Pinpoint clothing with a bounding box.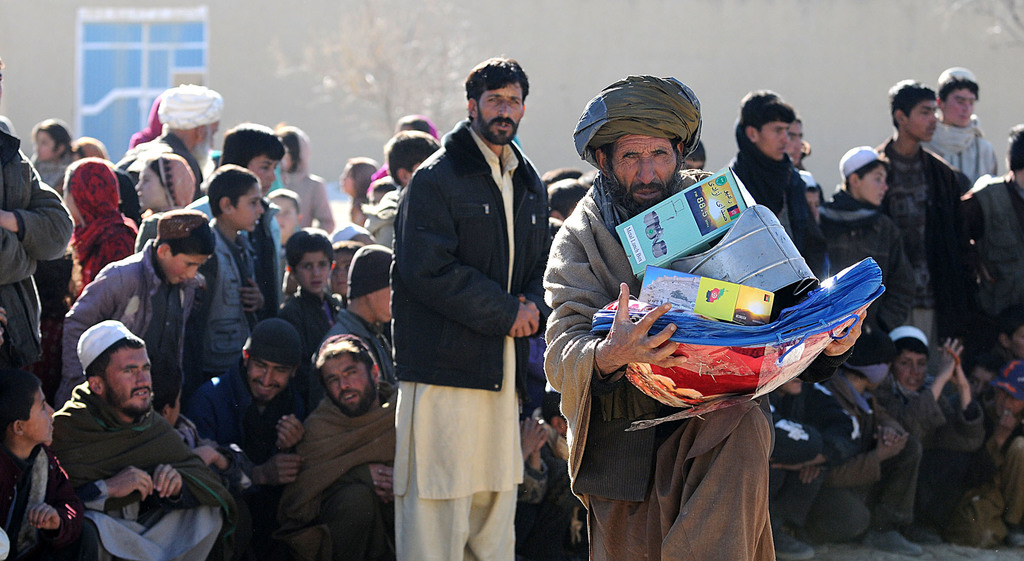
0, 451, 54, 560.
